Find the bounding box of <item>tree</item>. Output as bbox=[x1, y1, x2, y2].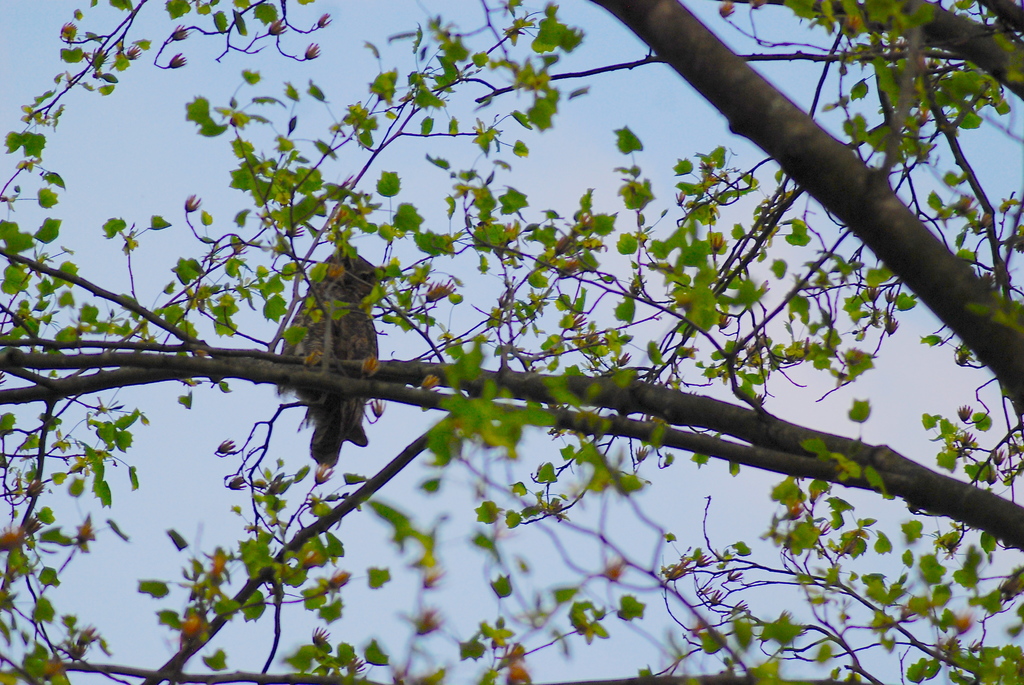
bbox=[61, 0, 1018, 684].
